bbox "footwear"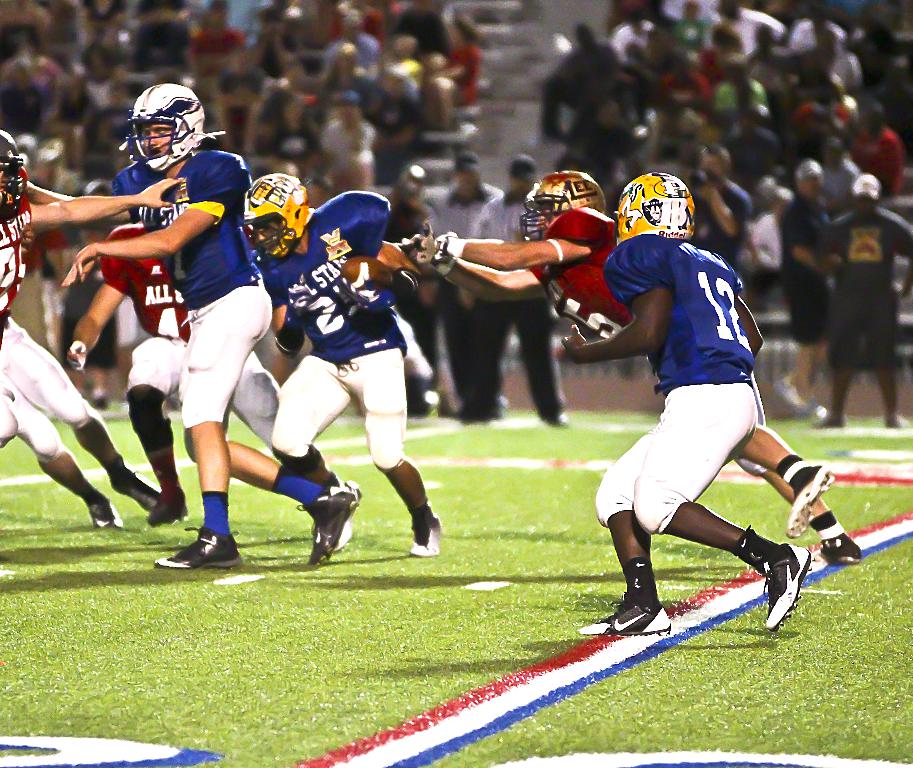
bbox(114, 468, 193, 521)
